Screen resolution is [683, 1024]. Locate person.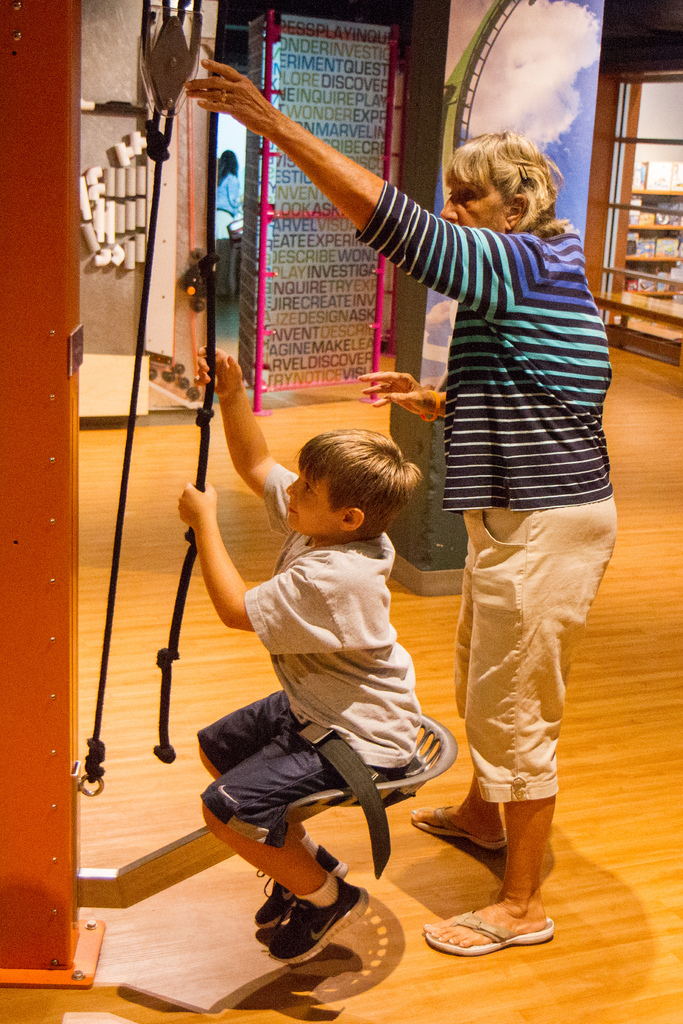
{"x1": 215, "y1": 148, "x2": 244, "y2": 243}.
